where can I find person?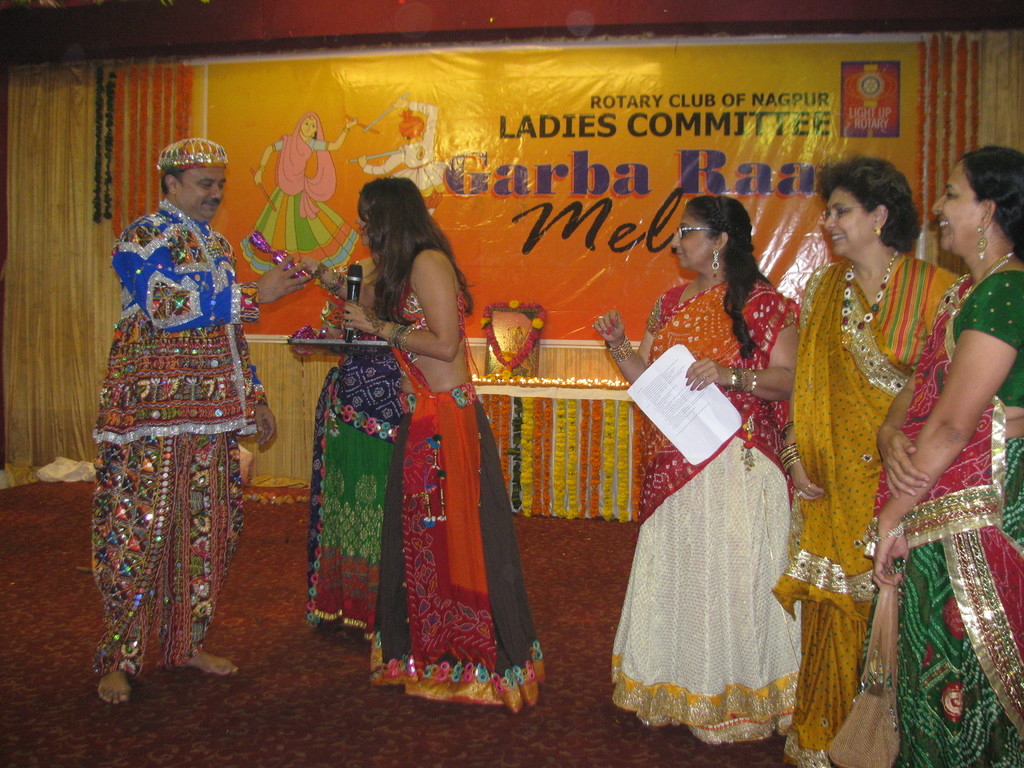
You can find it at bbox=[307, 176, 545, 717].
